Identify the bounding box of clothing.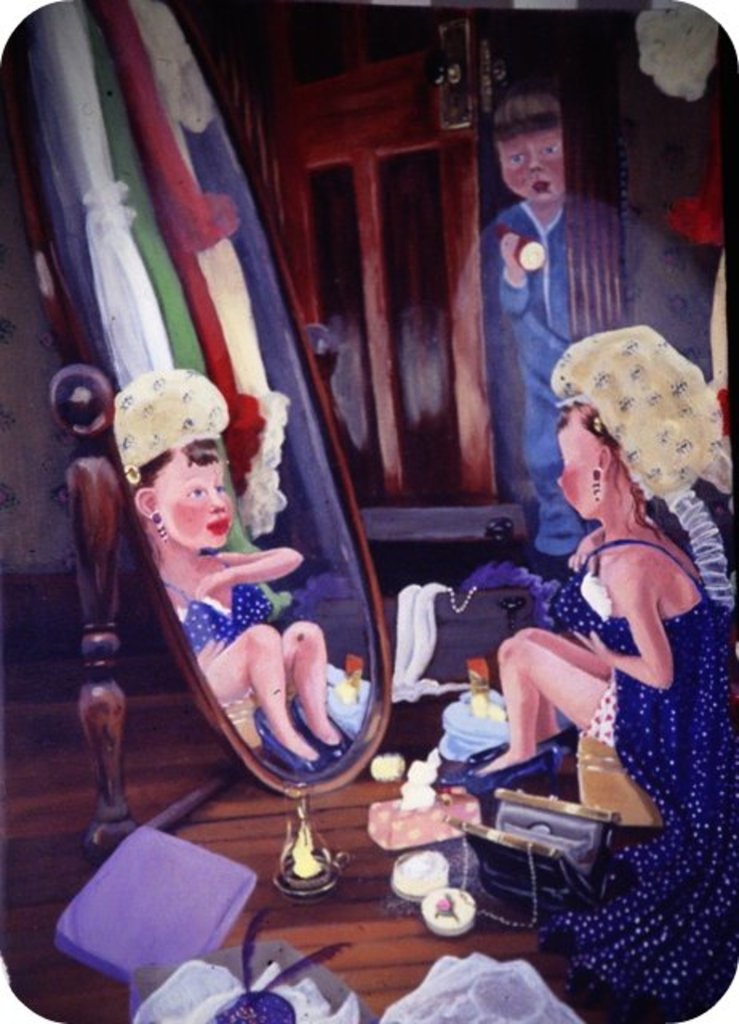
locate(541, 538, 737, 1013).
